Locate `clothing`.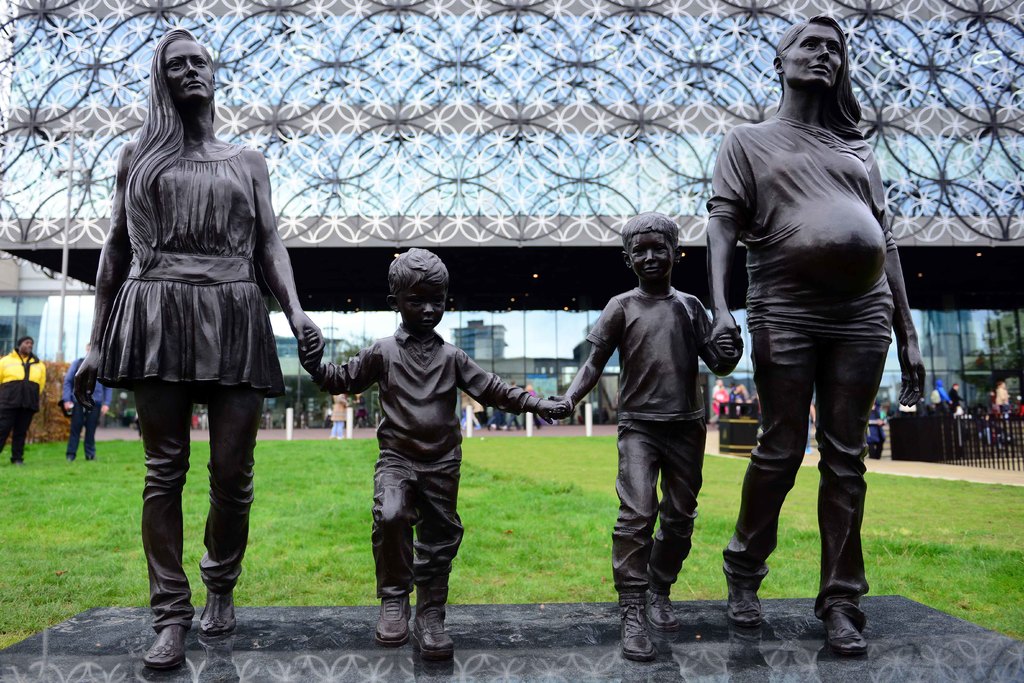
Bounding box: <bbox>934, 374, 954, 415</bbox>.
